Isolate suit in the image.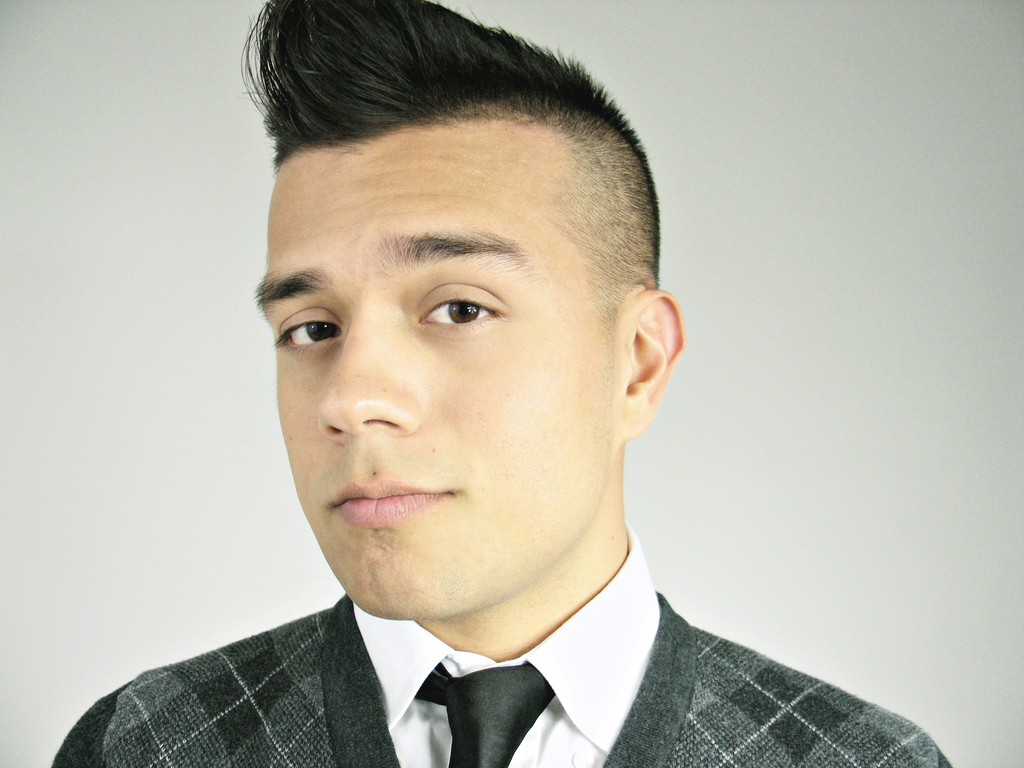
Isolated region: locate(44, 524, 951, 767).
